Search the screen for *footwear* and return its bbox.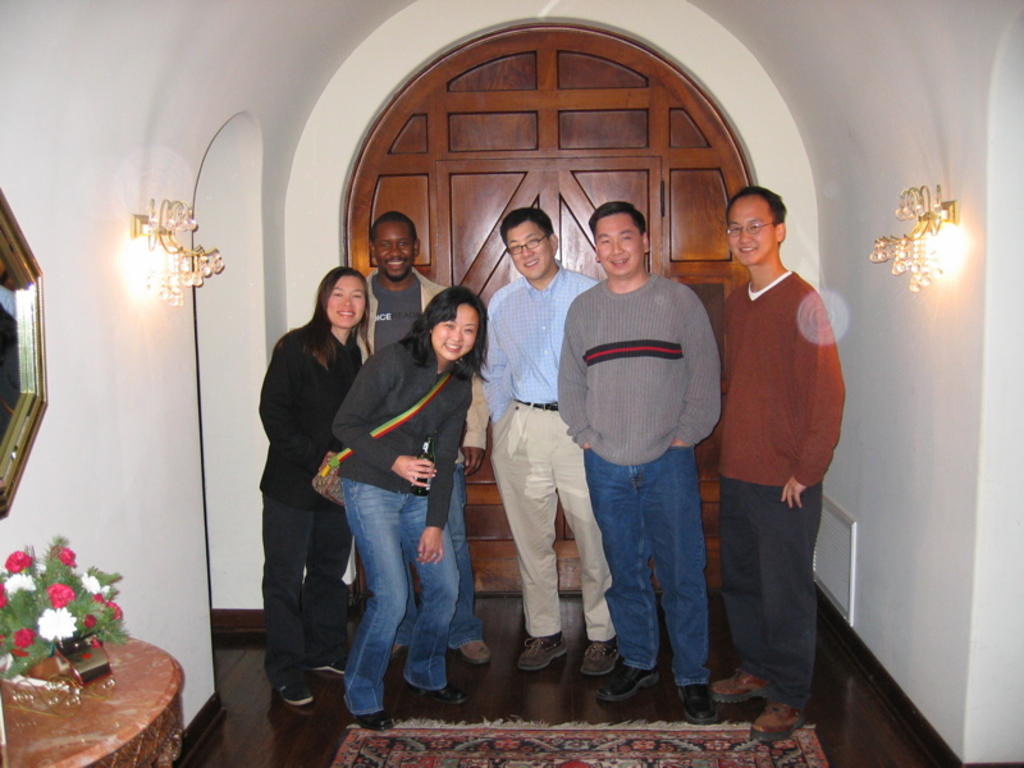
Found: 454:640:498:671.
